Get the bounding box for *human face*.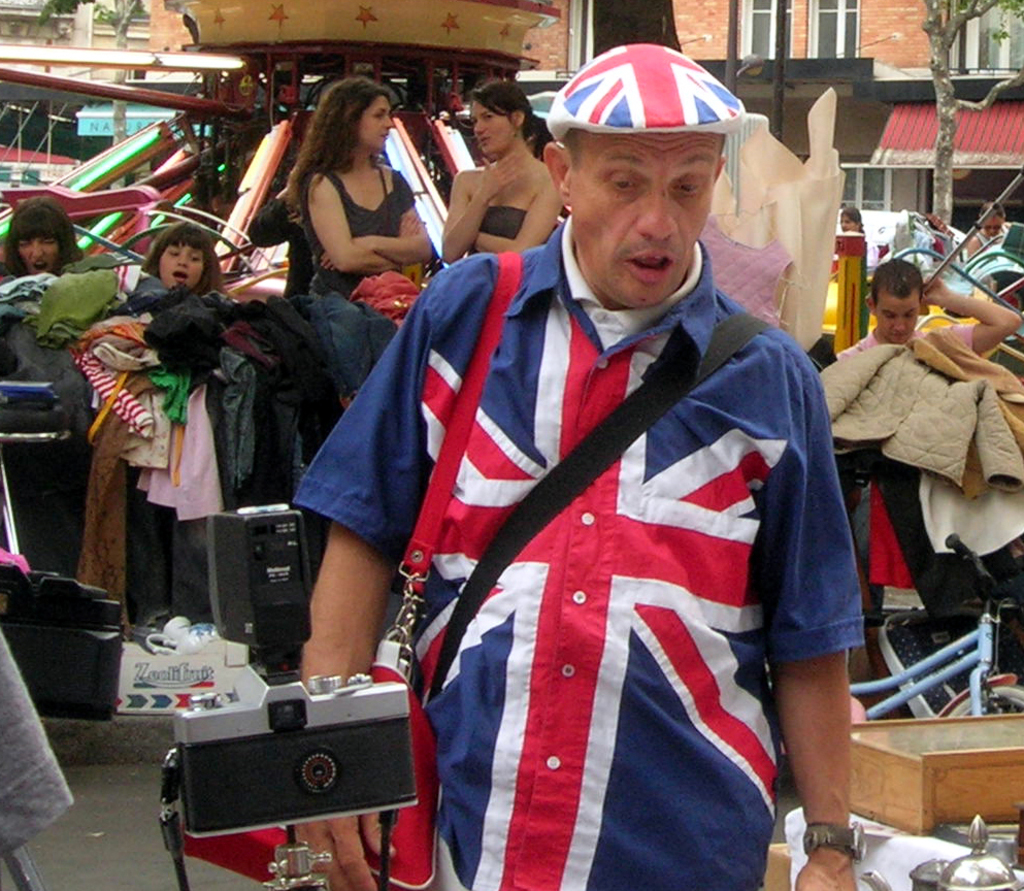
15:229:58:275.
